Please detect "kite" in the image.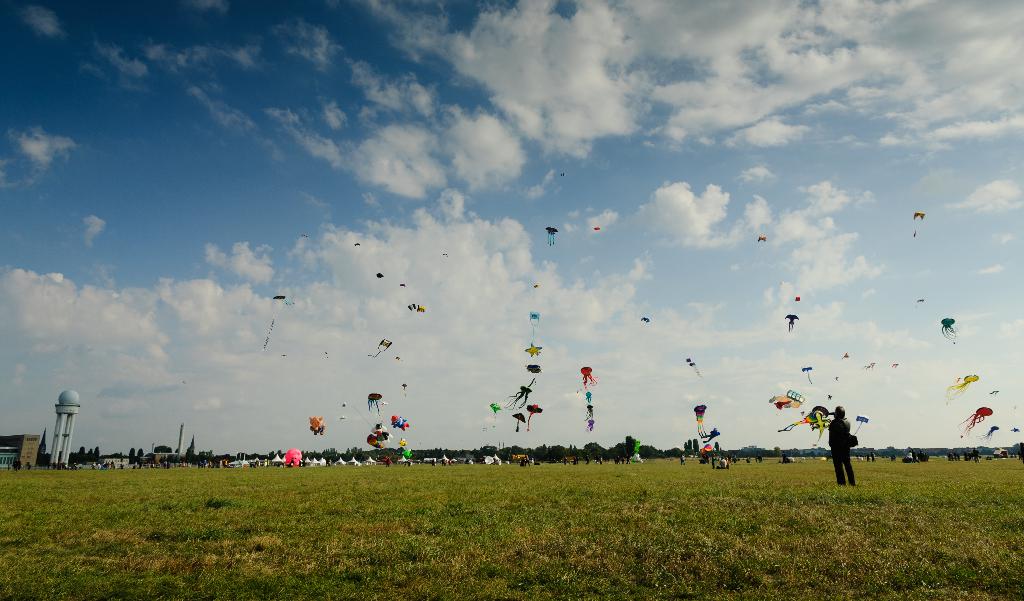
box(372, 419, 394, 442).
